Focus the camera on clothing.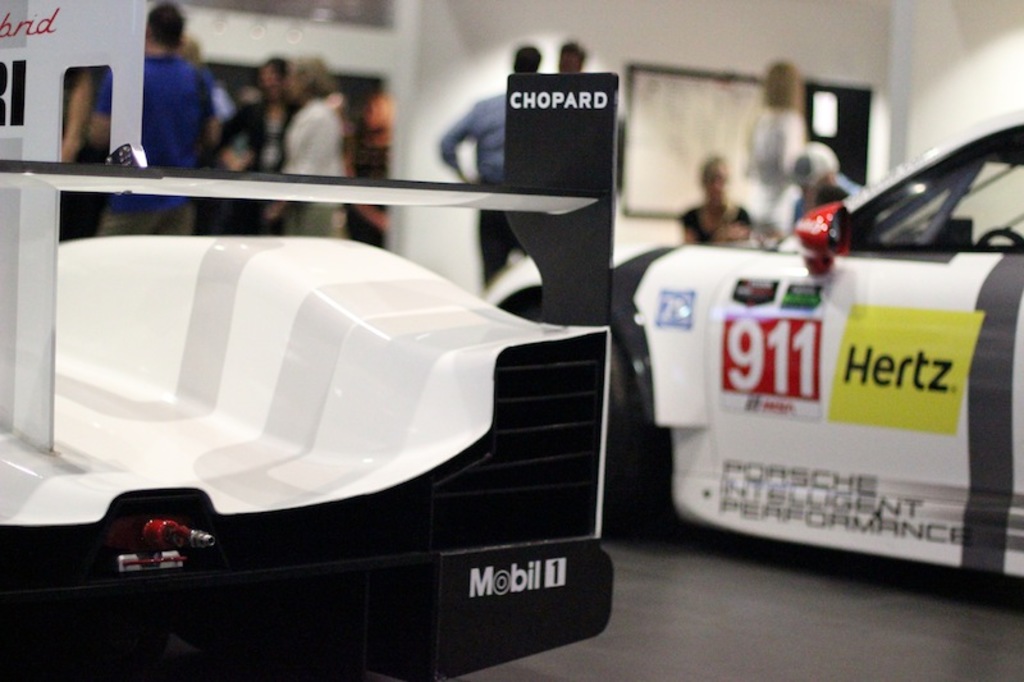
Focus region: [97,54,209,232].
